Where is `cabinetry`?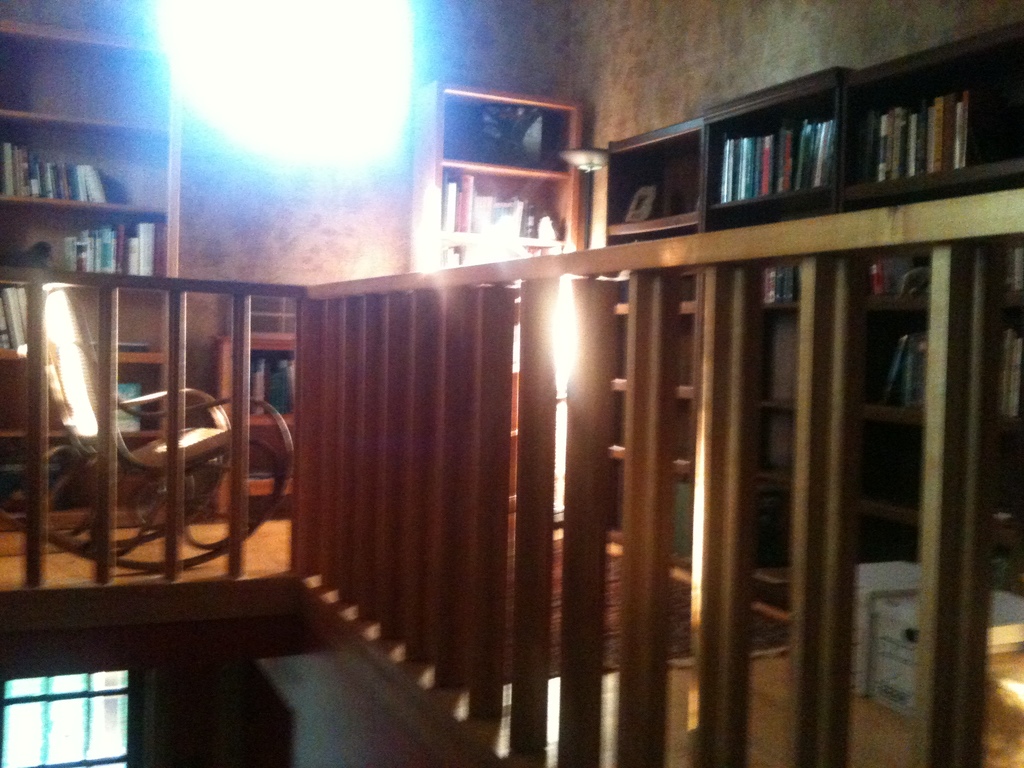
pyautogui.locateOnScreen(1, 0, 180, 533).
